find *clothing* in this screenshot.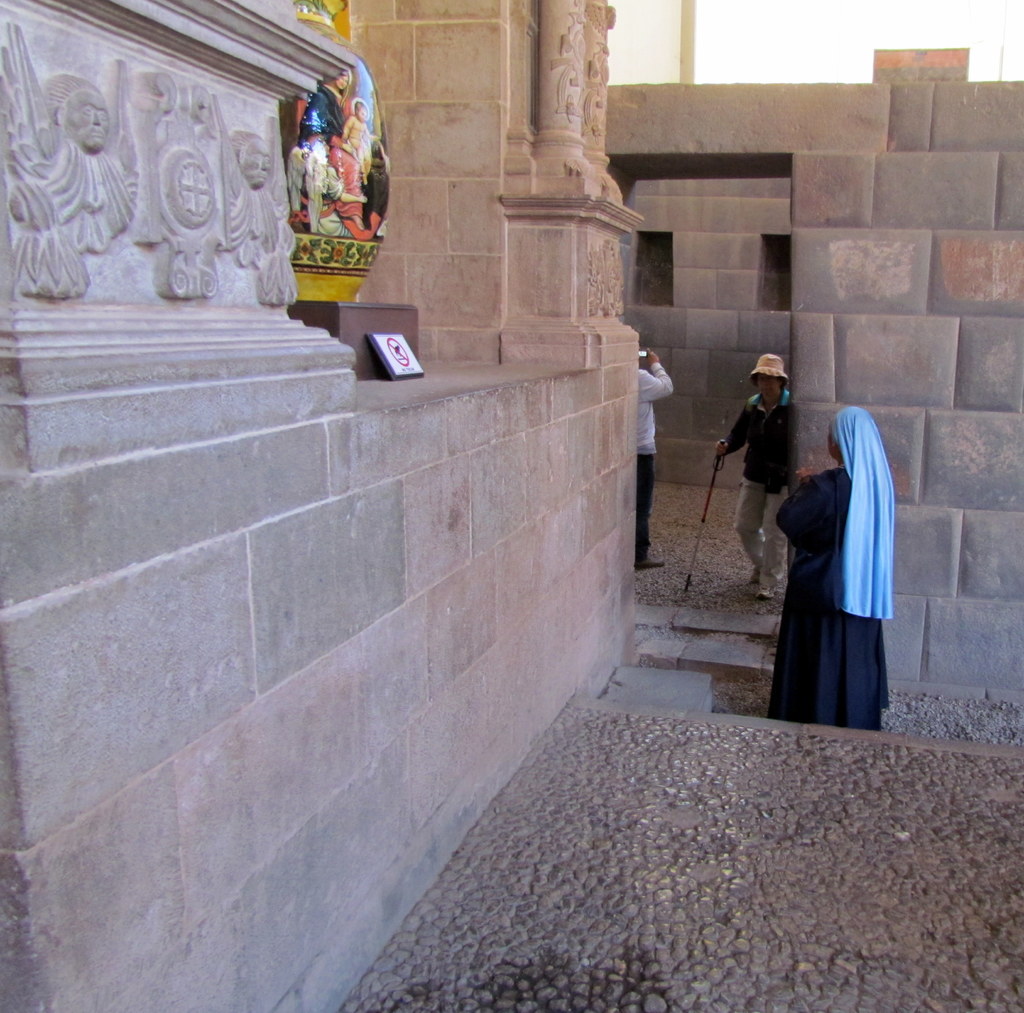
The bounding box for *clothing* is left=749, top=390, right=910, bottom=733.
